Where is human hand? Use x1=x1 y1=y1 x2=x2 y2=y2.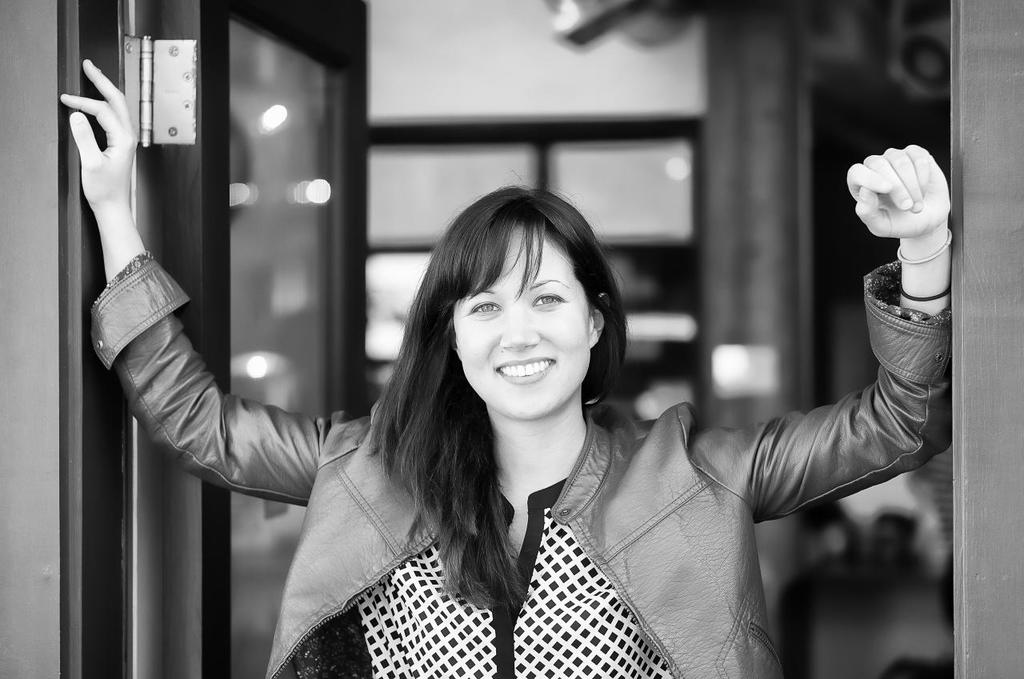
x1=60 y1=60 x2=138 y2=214.
